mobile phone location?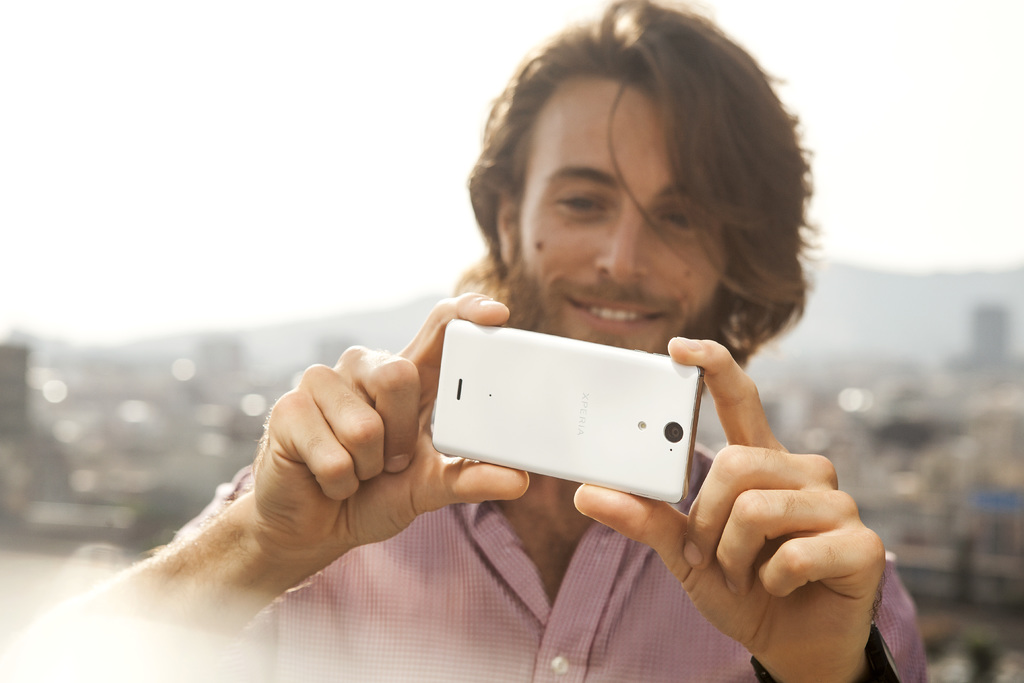
<region>402, 331, 730, 511</region>
